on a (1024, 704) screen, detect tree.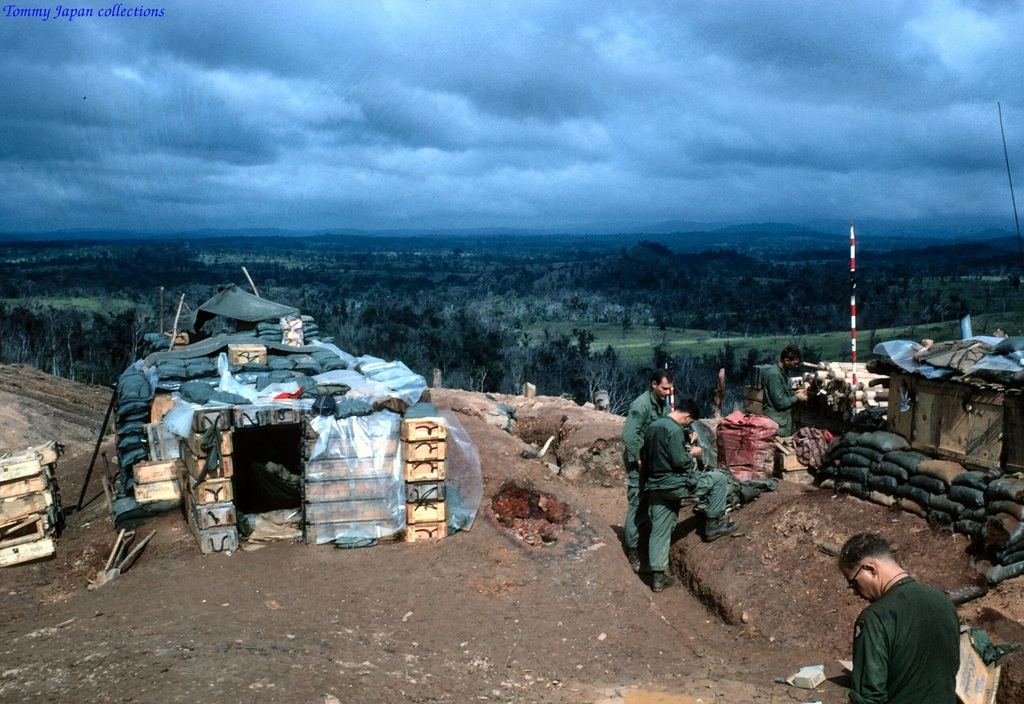
[left=571, top=324, right=601, bottom=356].
